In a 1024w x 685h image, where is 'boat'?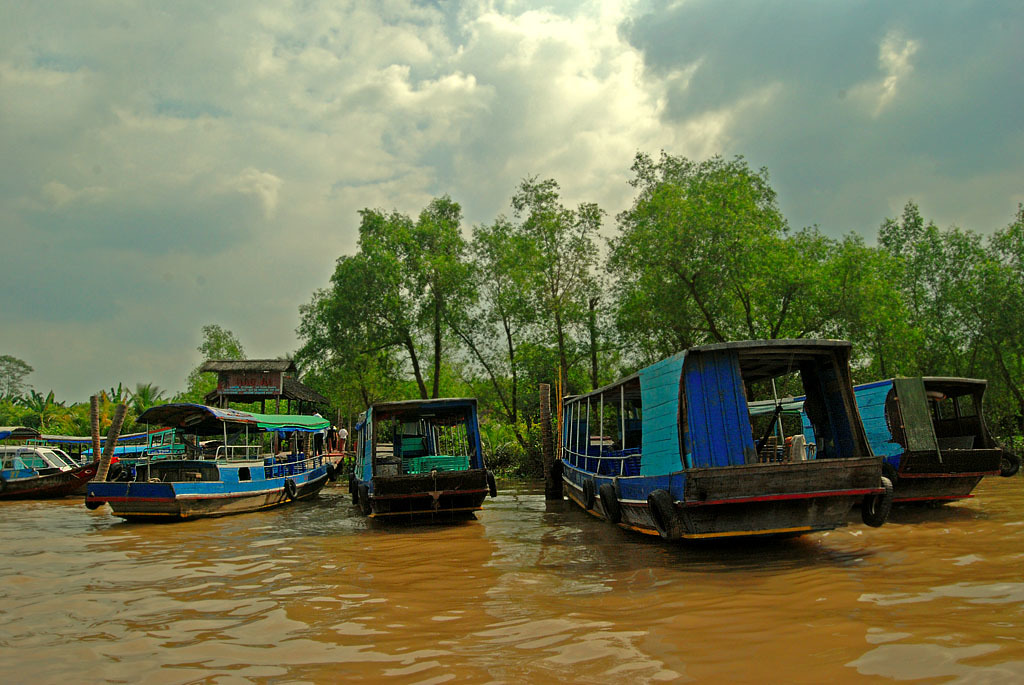
[546, 345, 890, 554].
